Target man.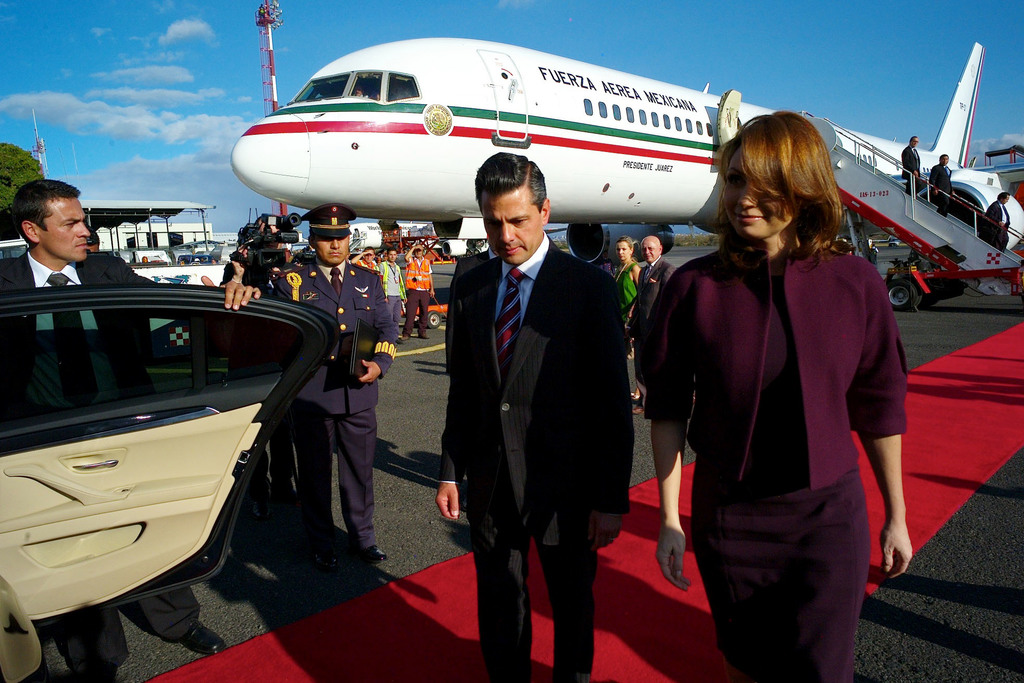
Target region: 0:177:259:680.
